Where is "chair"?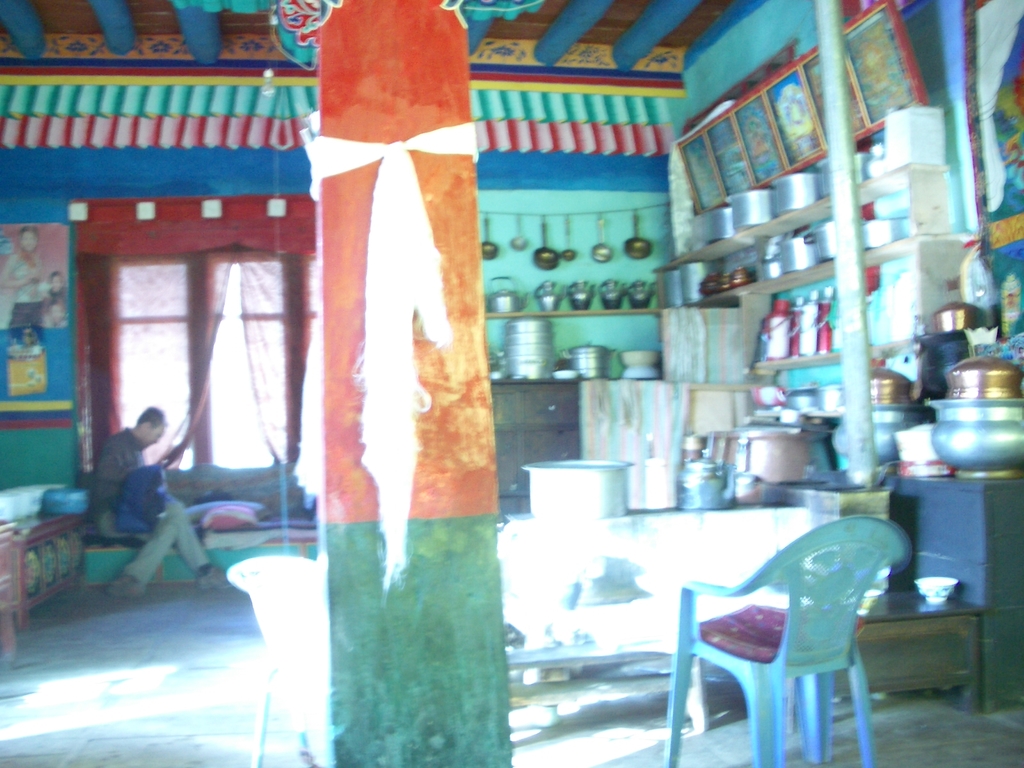
219, 553, 318, 767.
